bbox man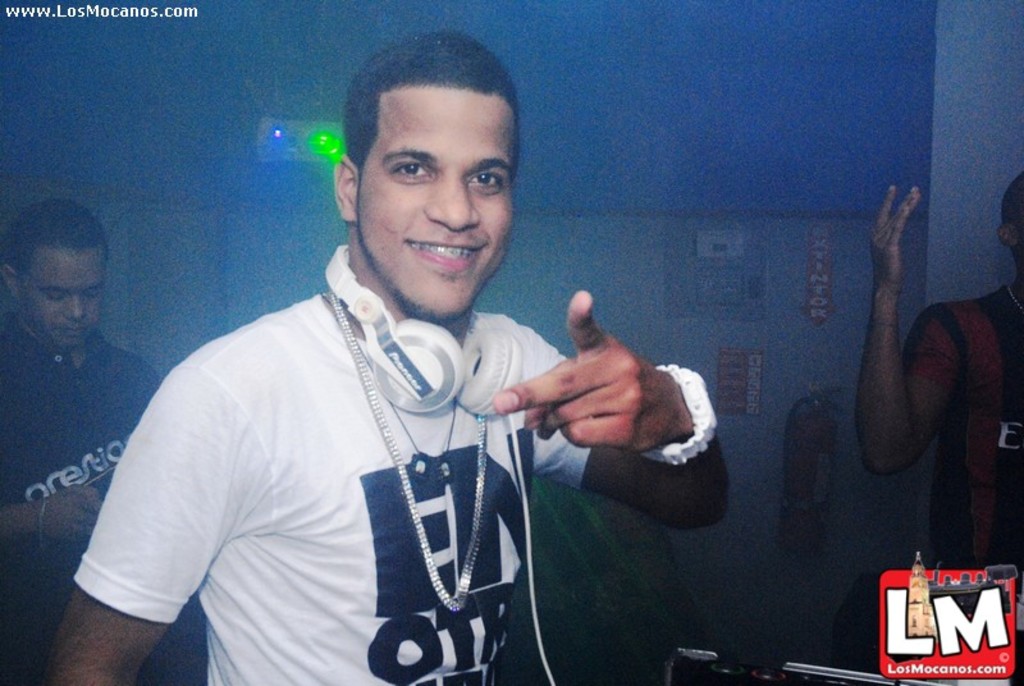
BBox(40, 27, 736, 685)
